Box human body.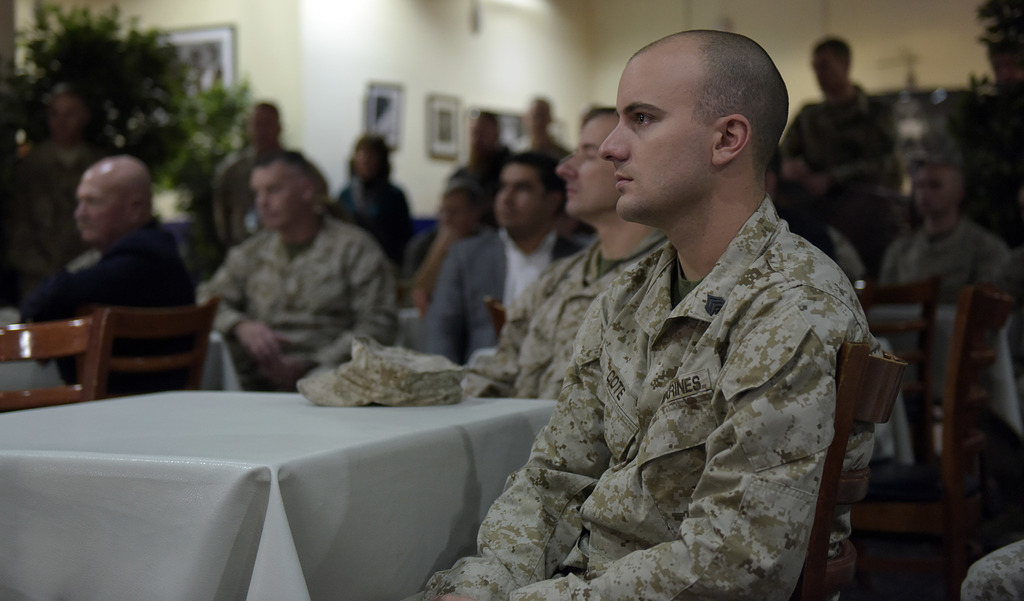
(450,104,514,197).
